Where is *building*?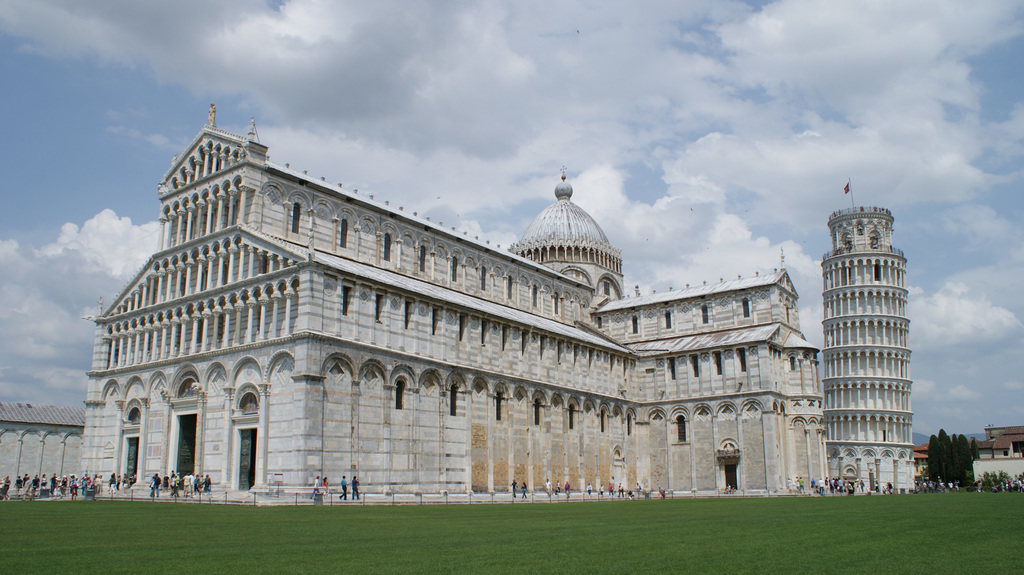
l=81, t=106, r=834, b=494.
